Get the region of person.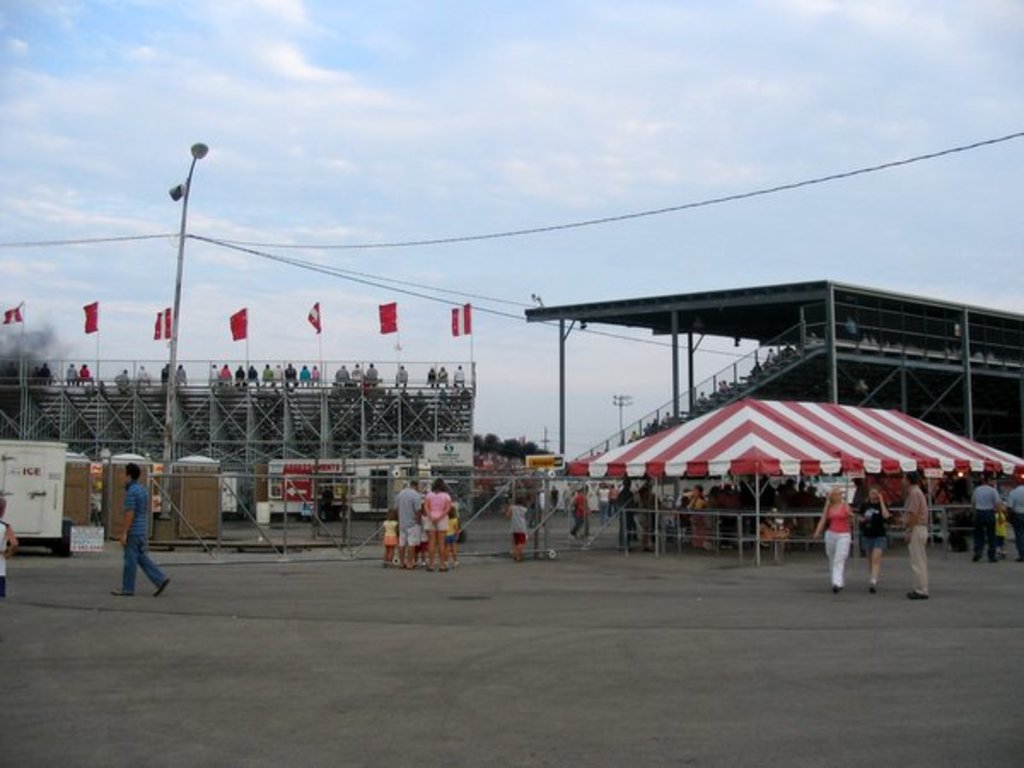
[683,483,710,544].
